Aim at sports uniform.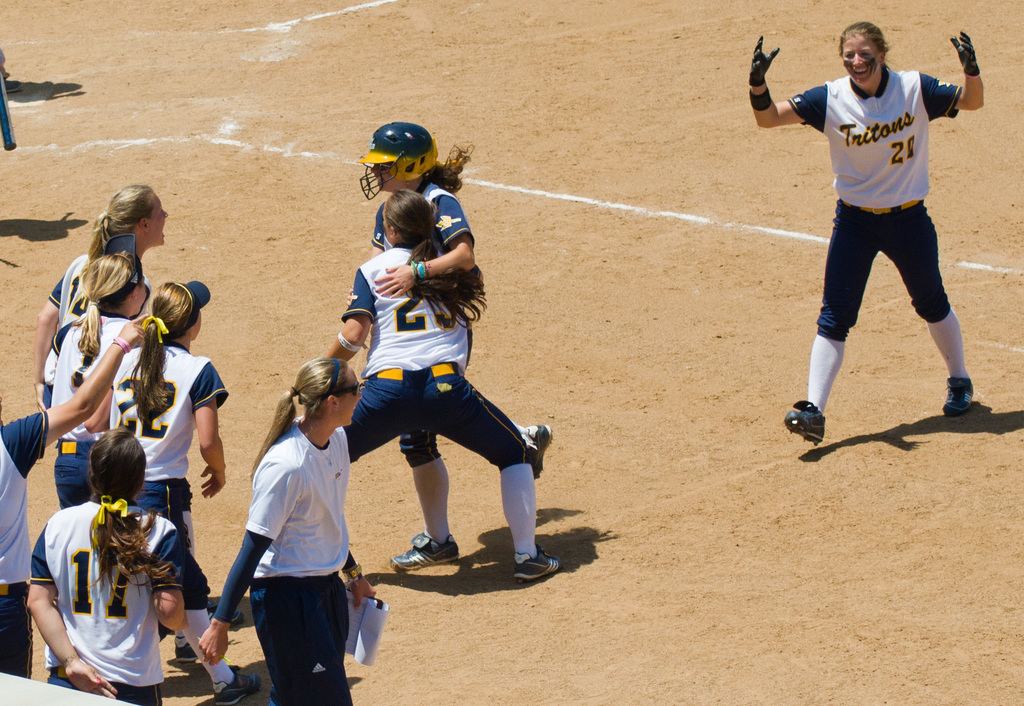
Aimed at crop(99, 341, 225, 560).
